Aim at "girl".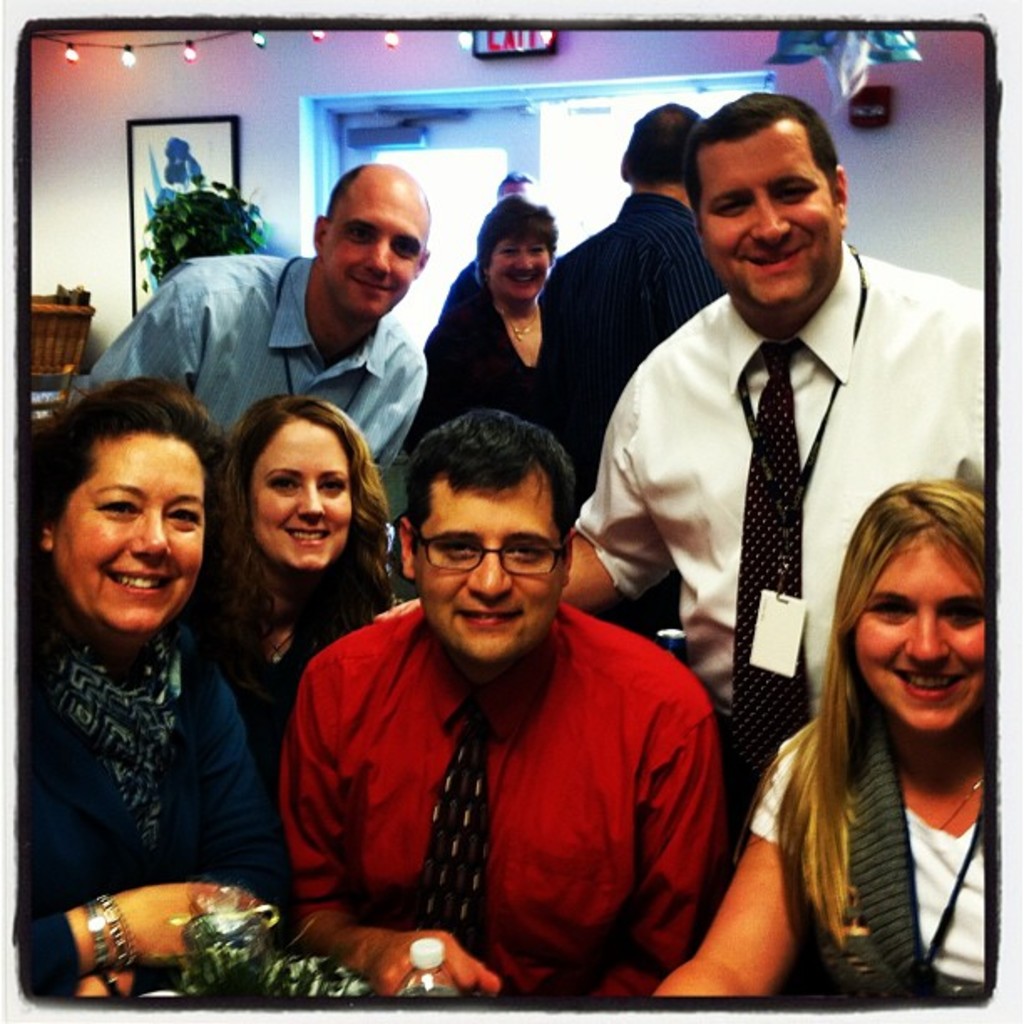
Aimed at region(231, 398, 392, 786).
